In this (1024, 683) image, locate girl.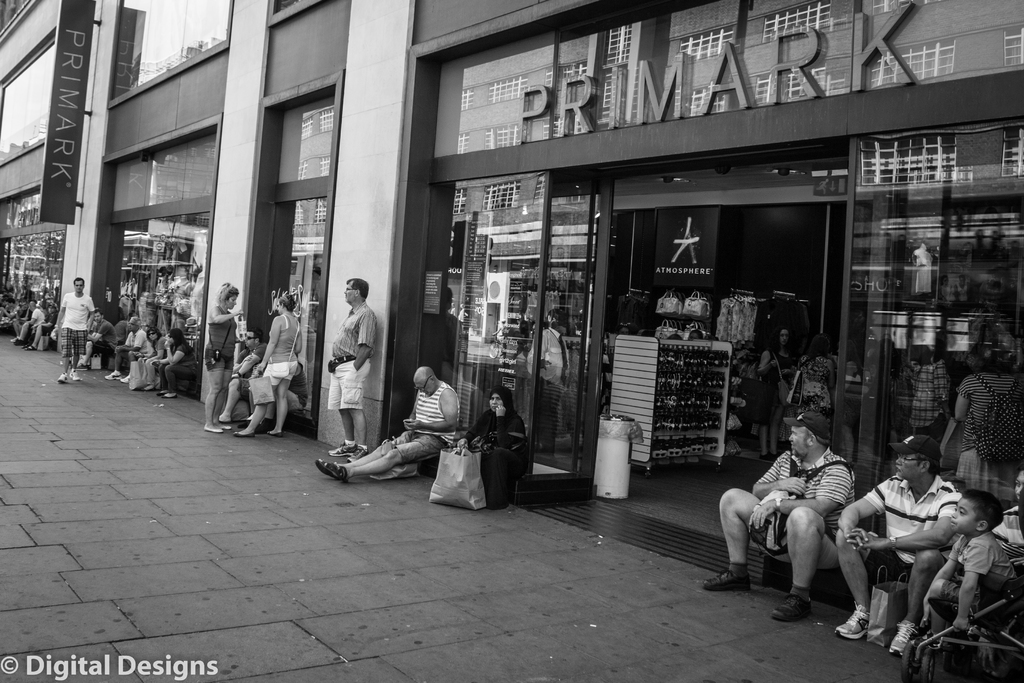
Bounding box: [153, 329, 199, 394].
